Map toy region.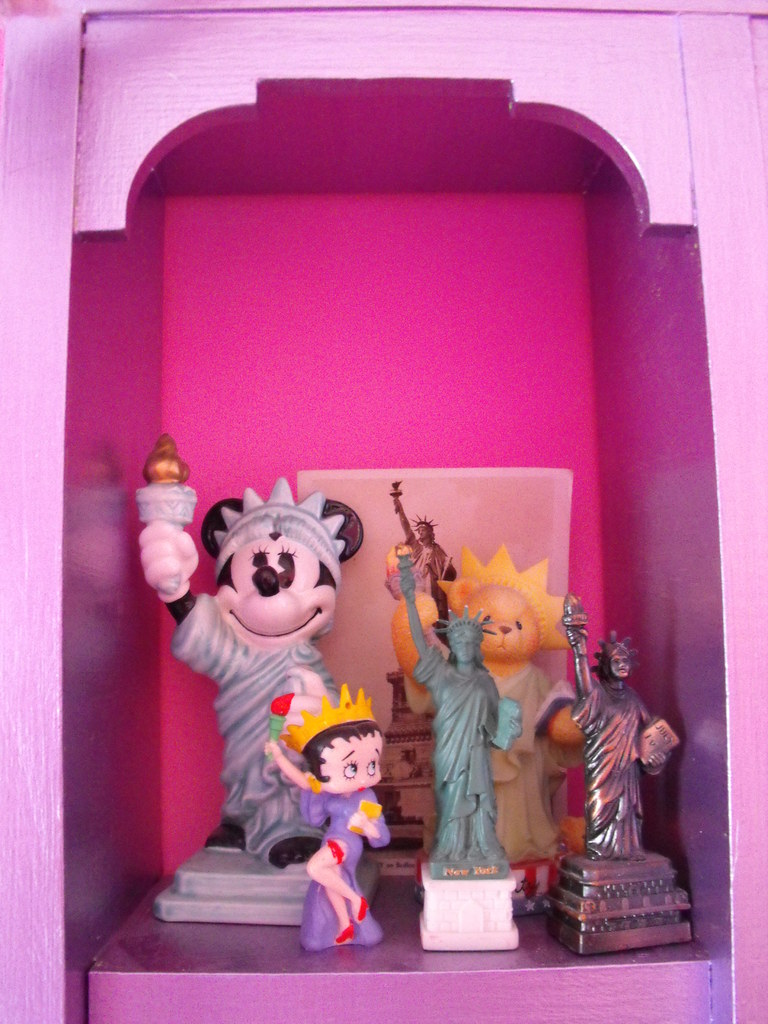
Mapped to <box>554,598,685,867</box>.
